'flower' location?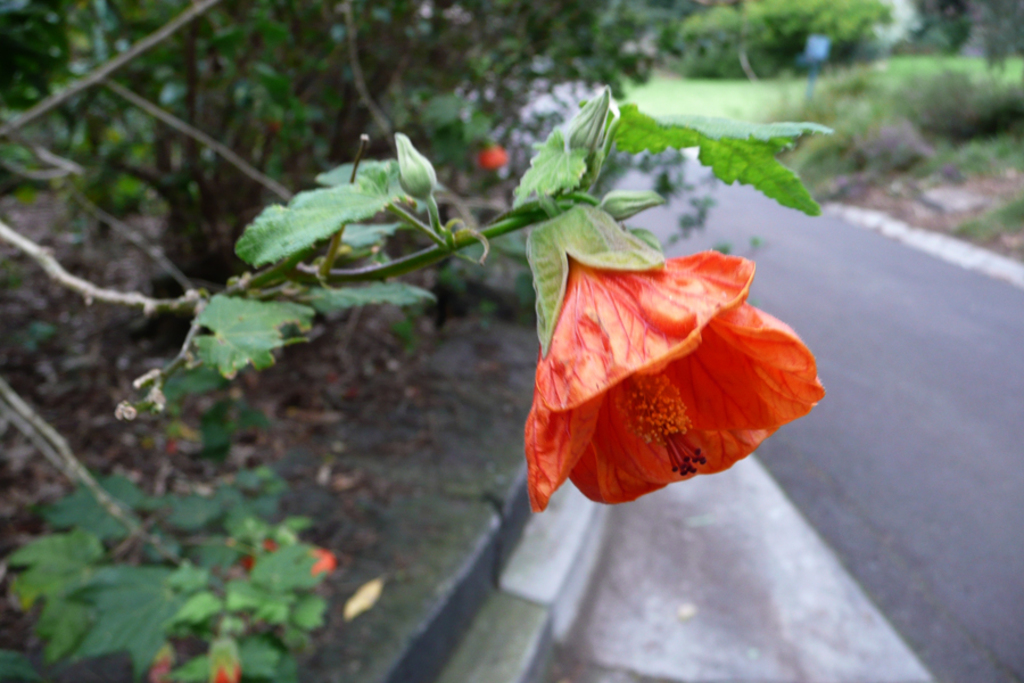
(x1=296, y1=544, x2=338, y2=582)
